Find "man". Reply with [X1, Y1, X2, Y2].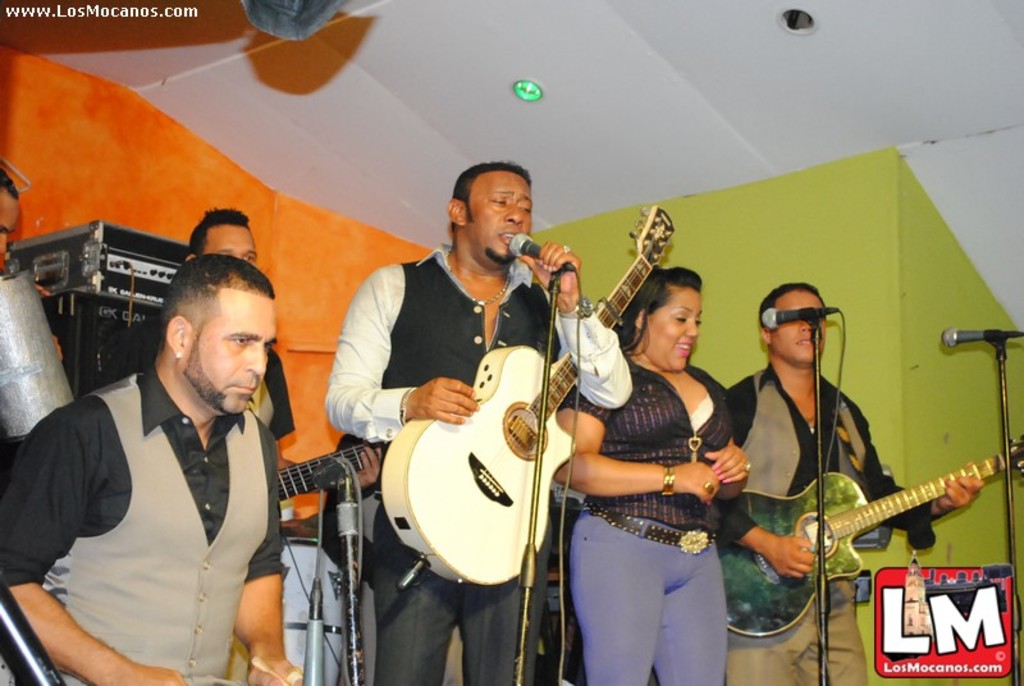
[317, 156, 634, 685].
